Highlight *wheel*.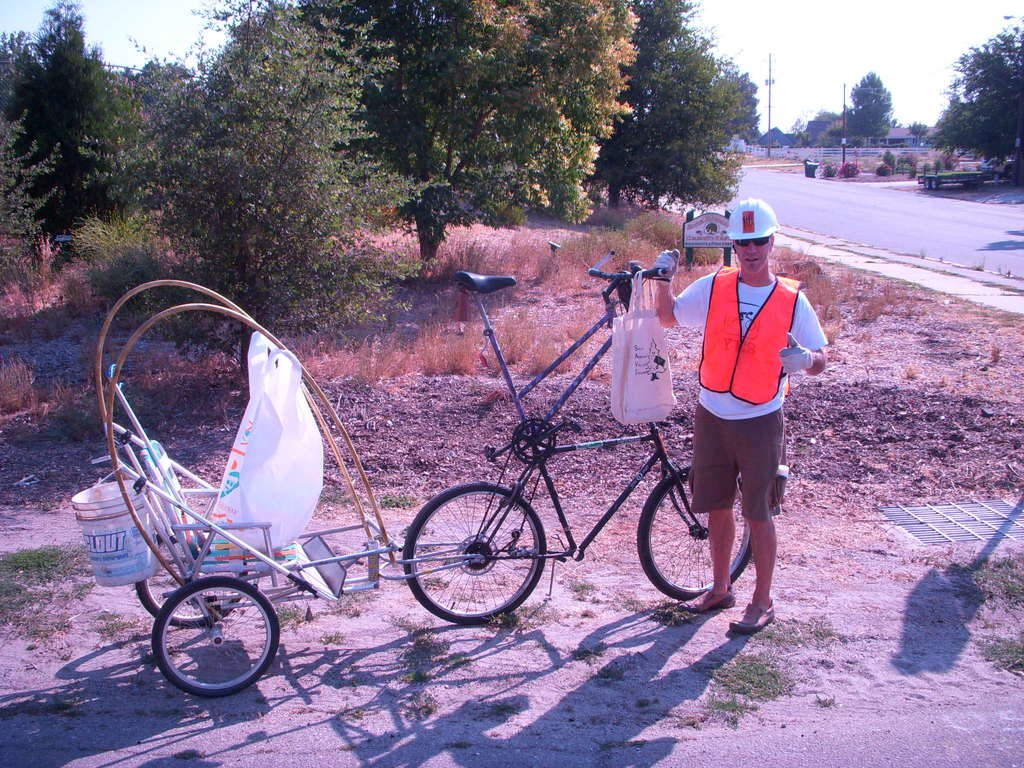
Highlighted region: locate(140, 528, 238, 628).
